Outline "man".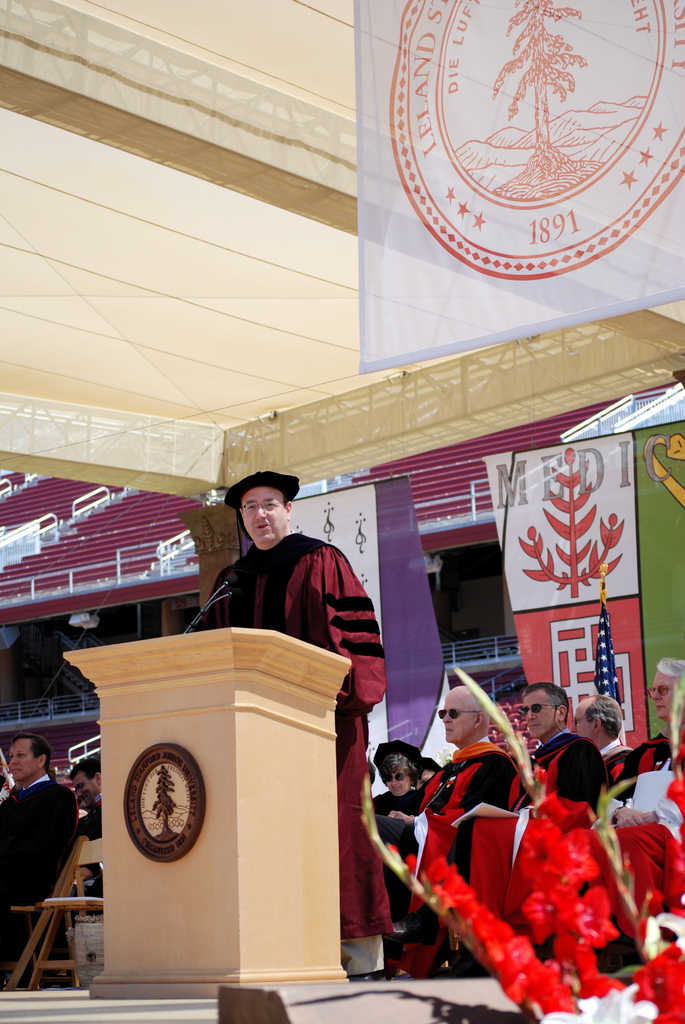
Outline: [375,685,521,986].
